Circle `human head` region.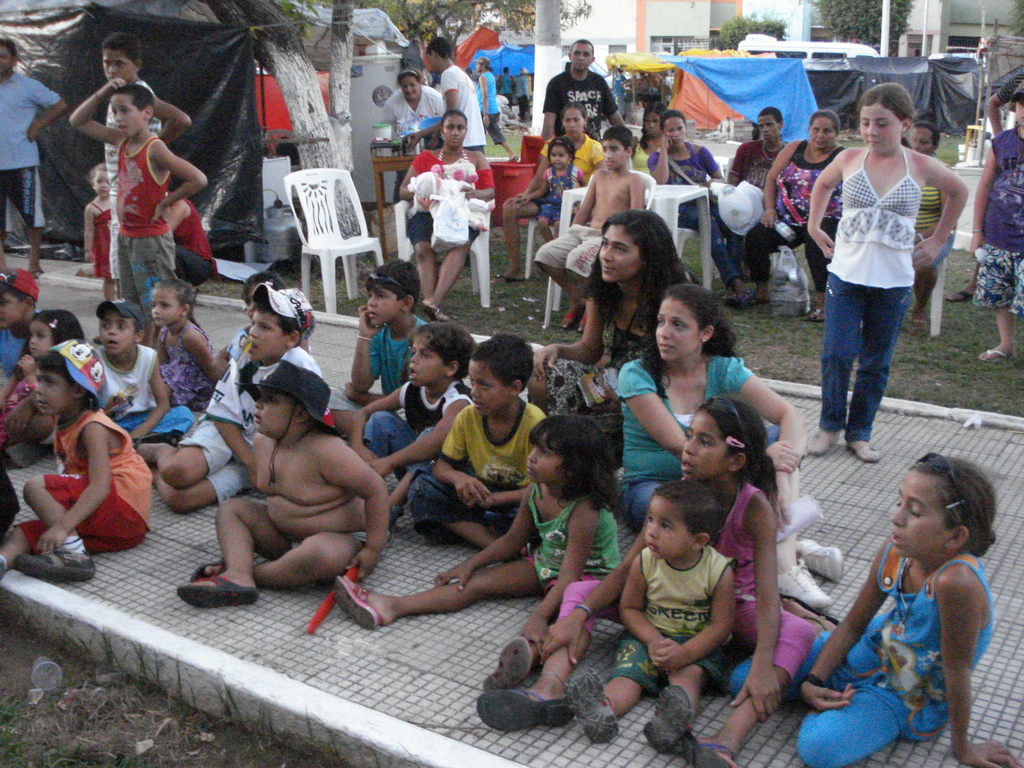
Region: rect(23, 309, 84, 357).
